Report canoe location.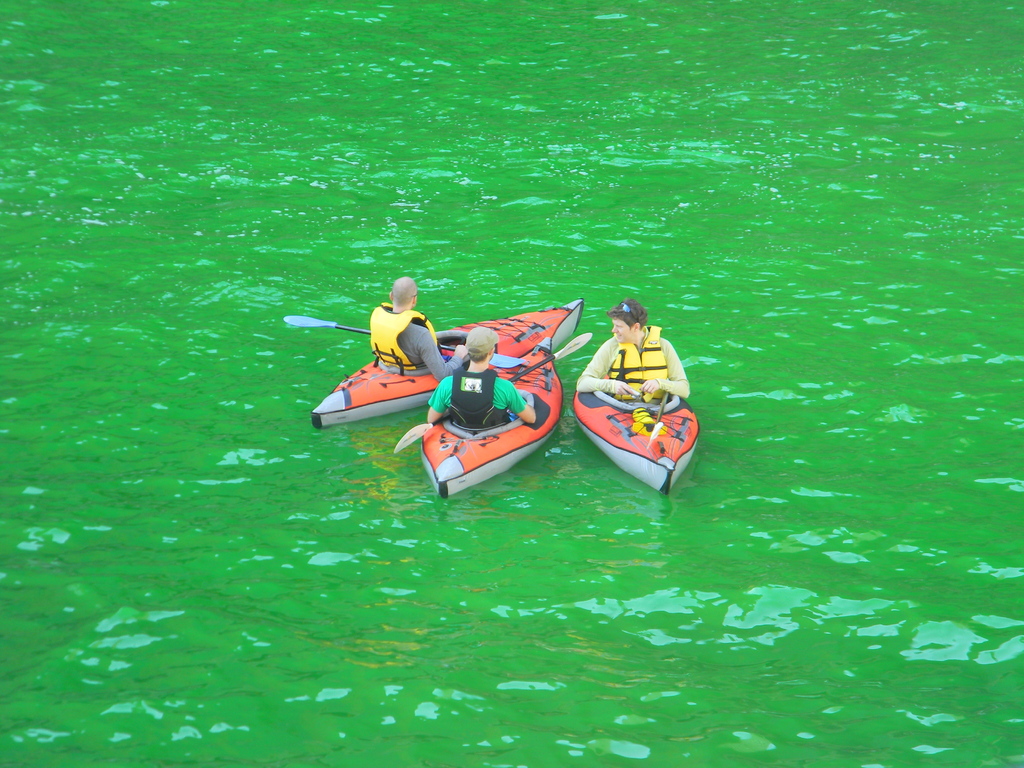
Report: l=417, t=336, r=562, b=501.
